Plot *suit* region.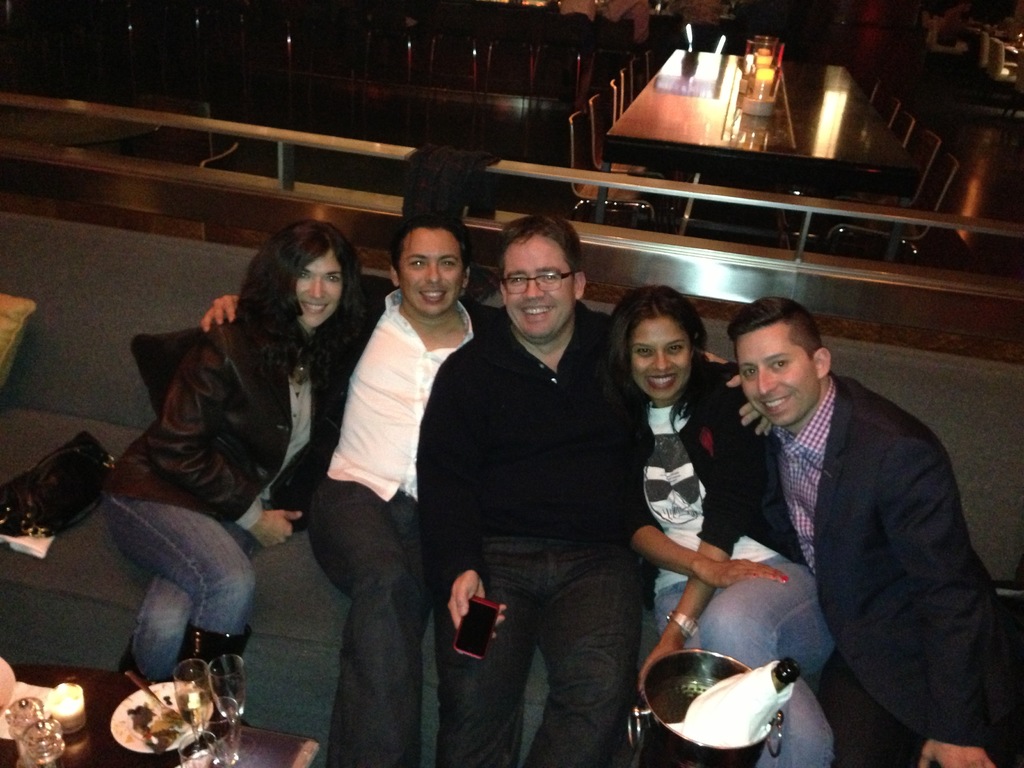
Plotted at BBox(694, 303, 996, 758).
